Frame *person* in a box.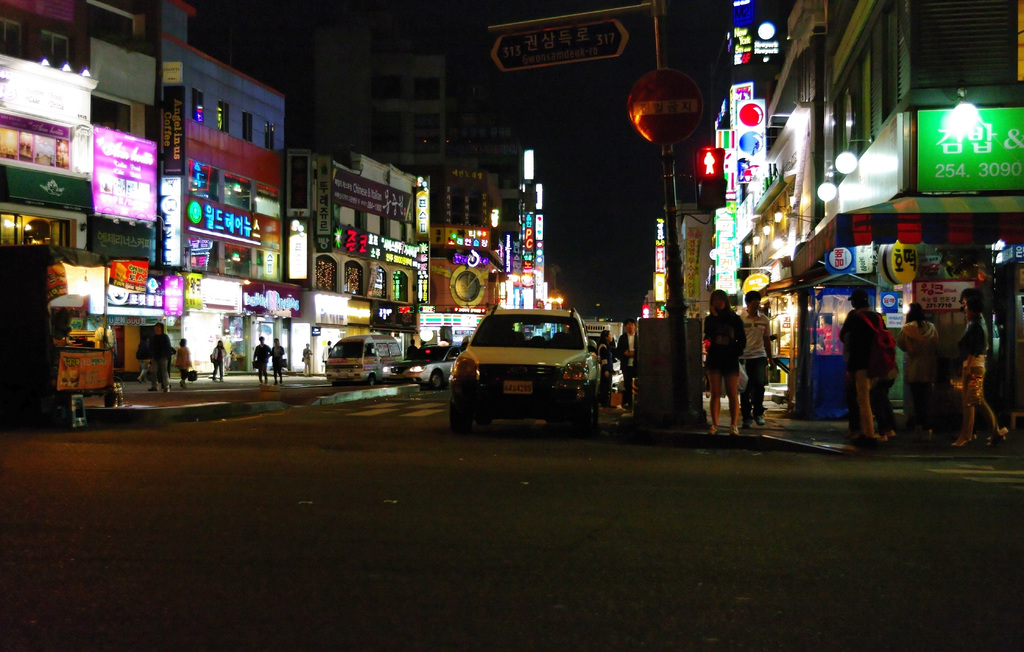
[212,338,229,385].
